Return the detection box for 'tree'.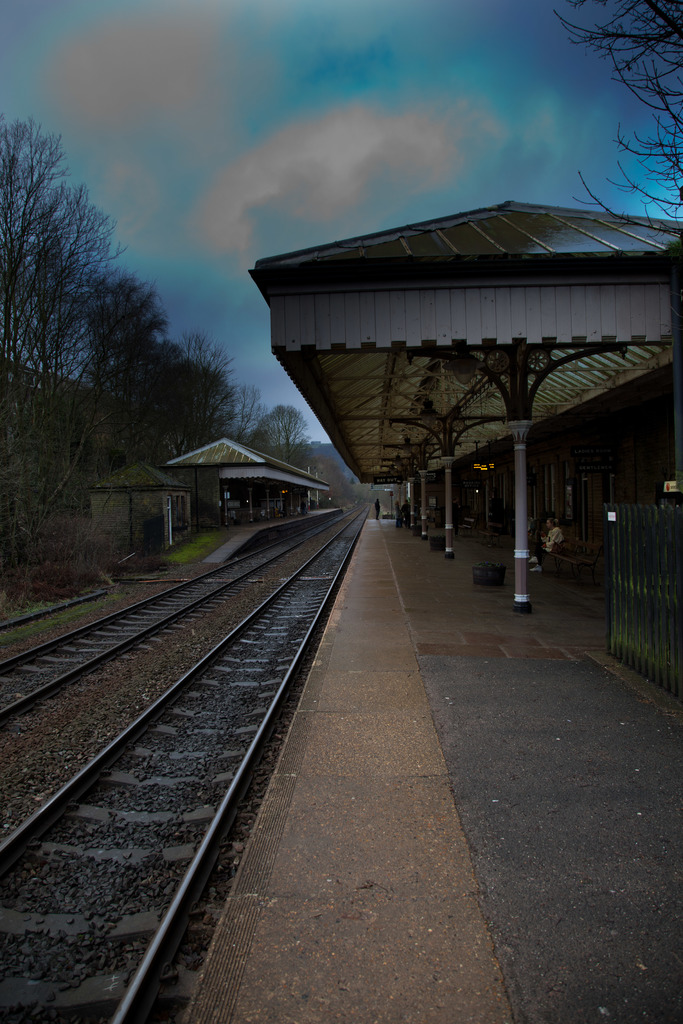
box(543, 0, 682, 339).
